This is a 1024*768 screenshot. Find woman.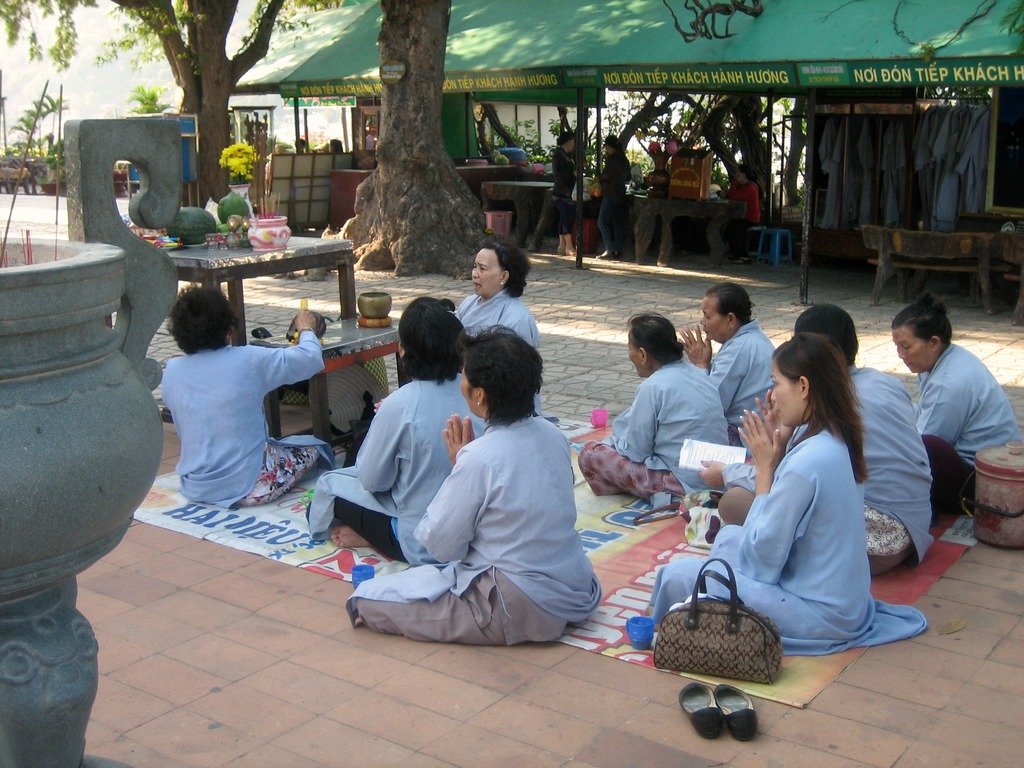
Bounding box: region(453, 234, 548, 420).
